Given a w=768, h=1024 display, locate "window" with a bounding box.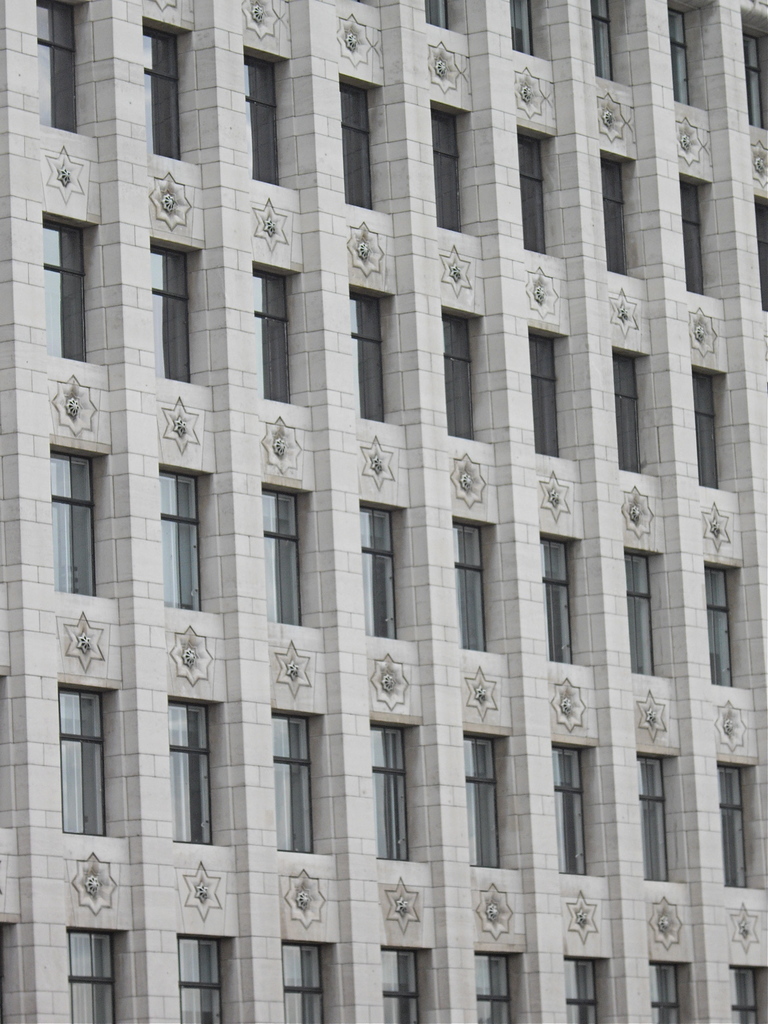
Located: x1=682 y1=176 x2=727 y2=295.
